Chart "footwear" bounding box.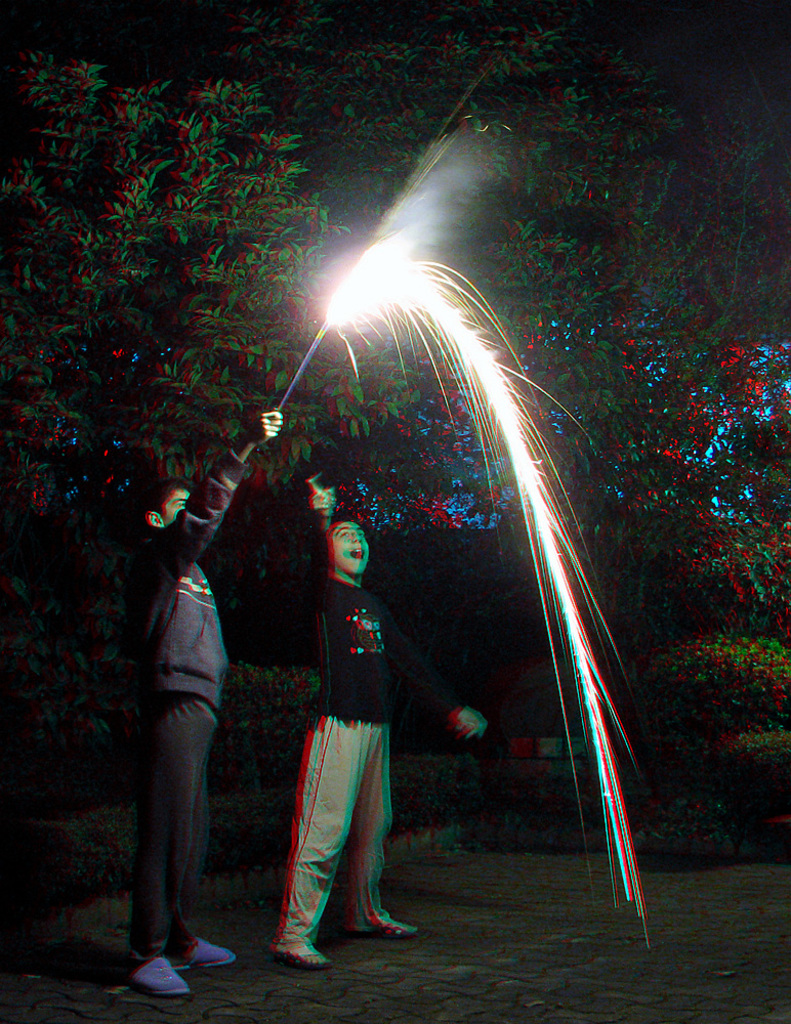
Charted: locate(175, 925, 239, 966).
